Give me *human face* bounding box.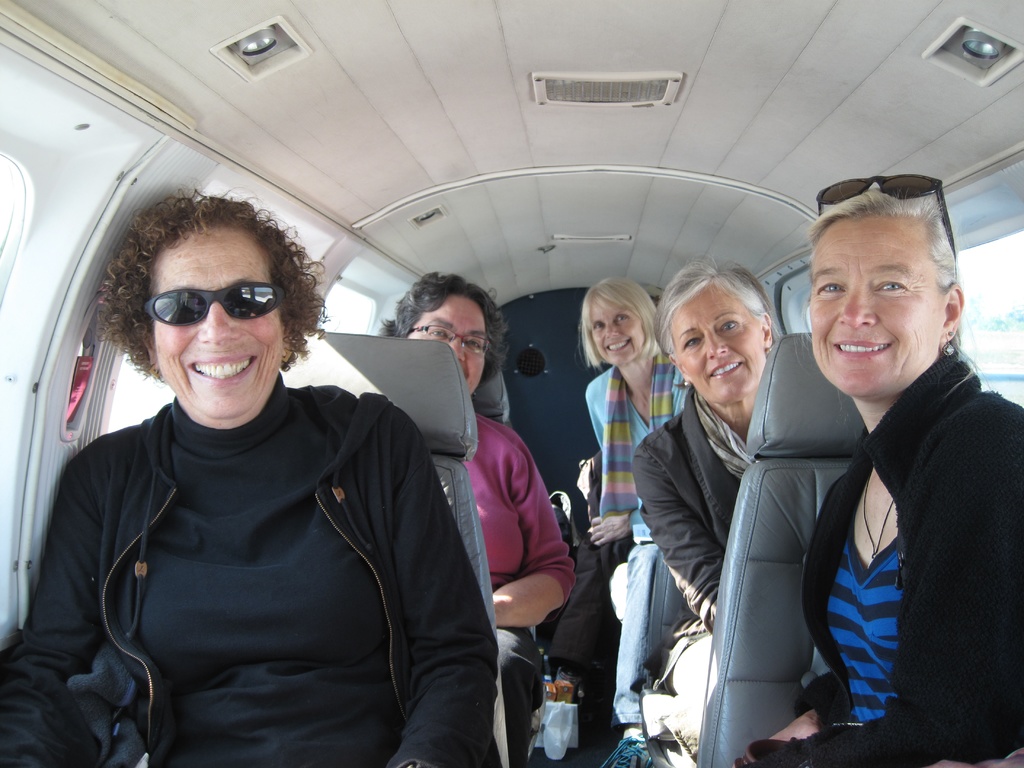
locate(673, 285, 765, 403).
